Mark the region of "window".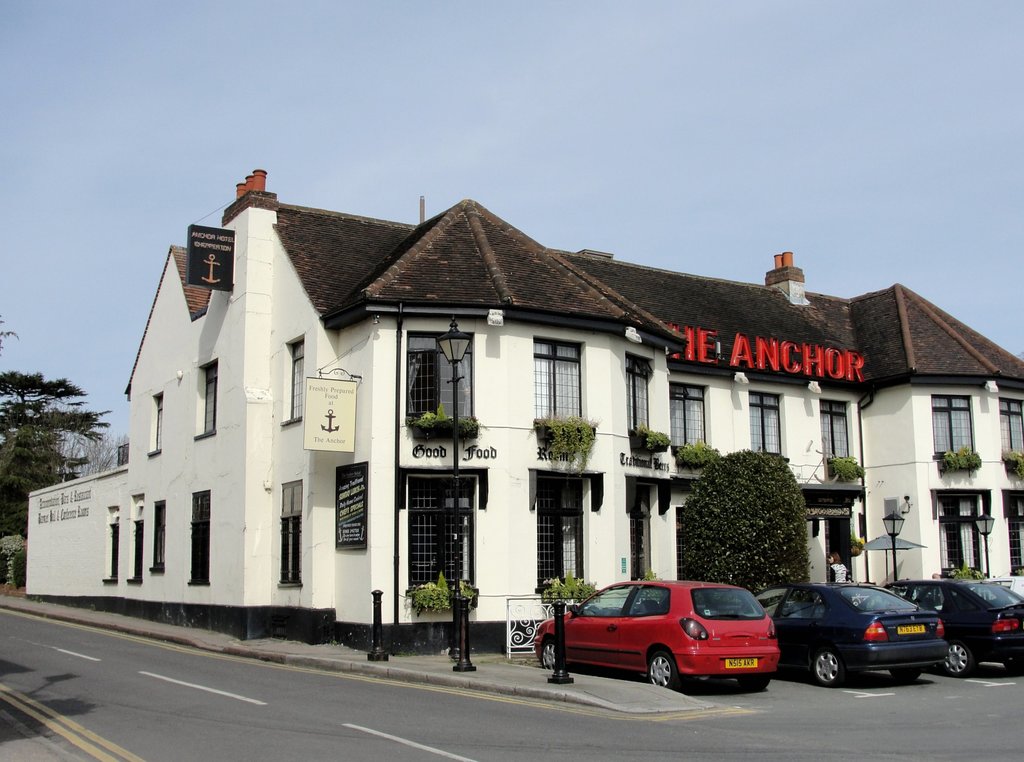
Region: {"left": 525, "top": 469, "right": 602, "bottom": 587}.
